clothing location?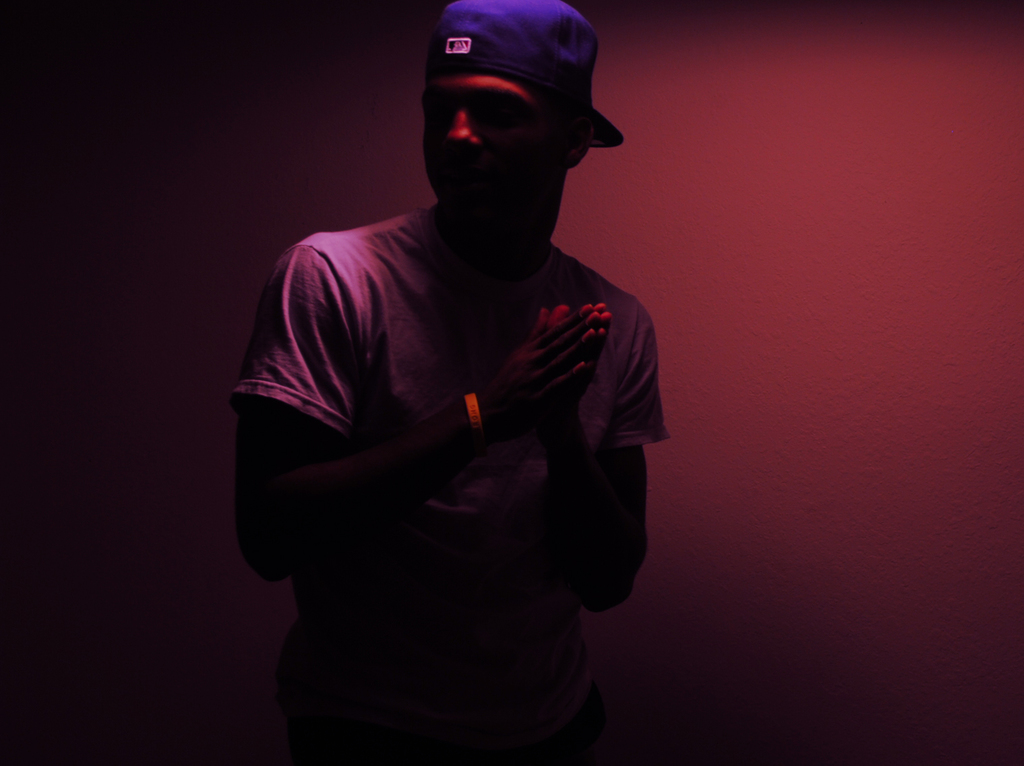
x1=249 y1=141 x2=665 y2=729
